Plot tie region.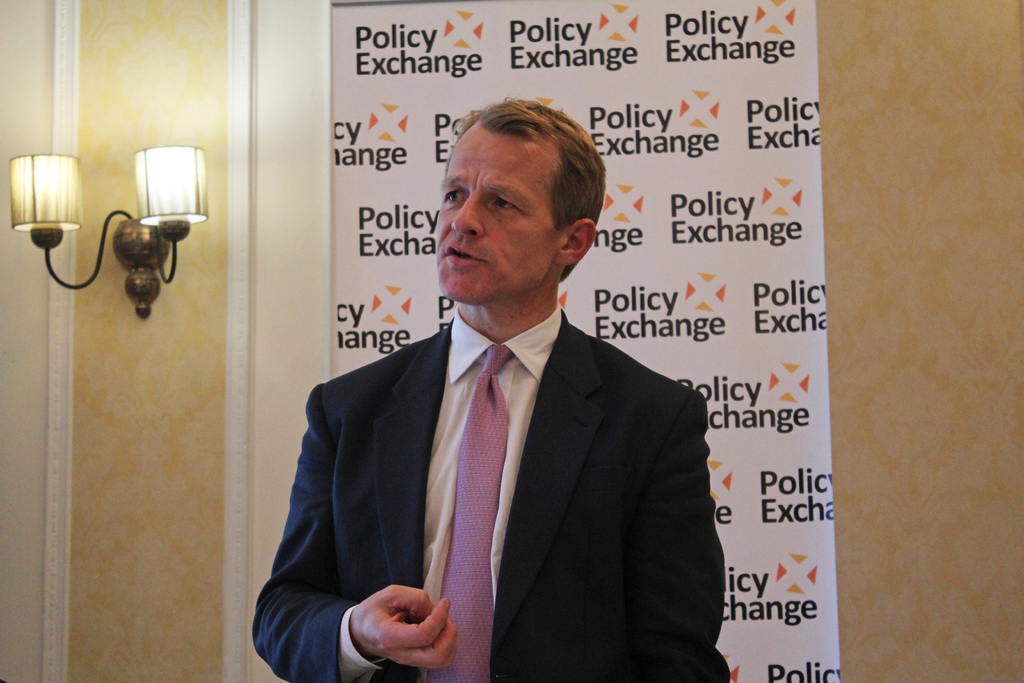
Plotted at 429:345:516:682.
